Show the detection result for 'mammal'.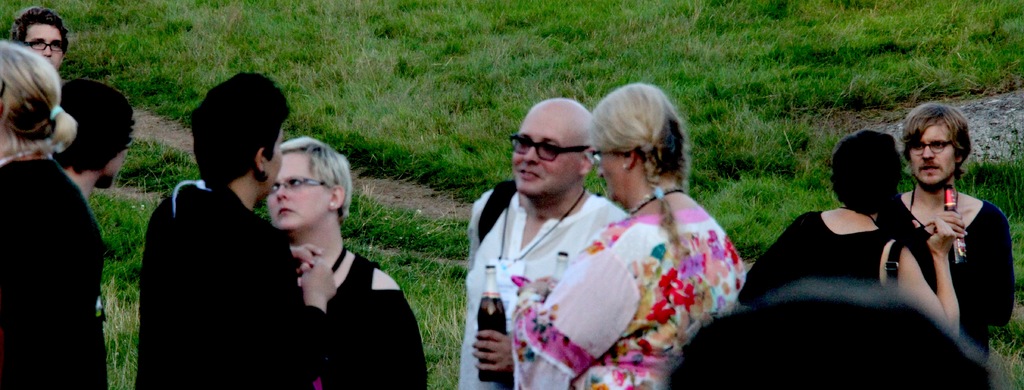
locate(49, 73, 143, 200).
